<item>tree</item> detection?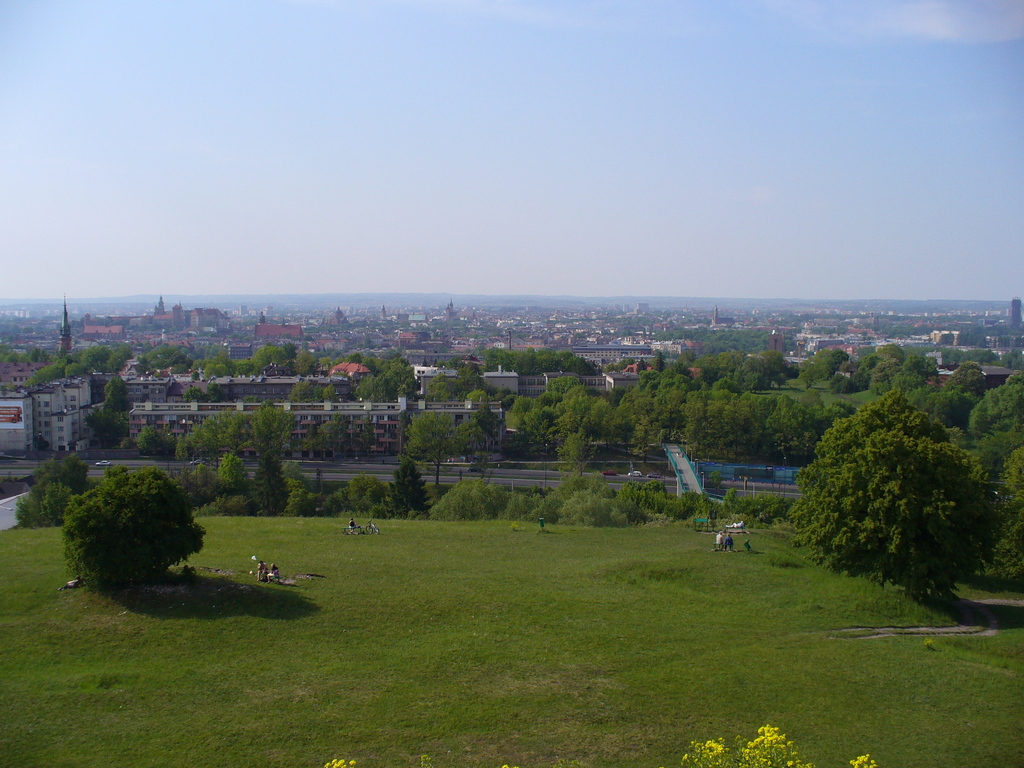
pyautogui.locateOnScreen(890, 372, 927, 398)
